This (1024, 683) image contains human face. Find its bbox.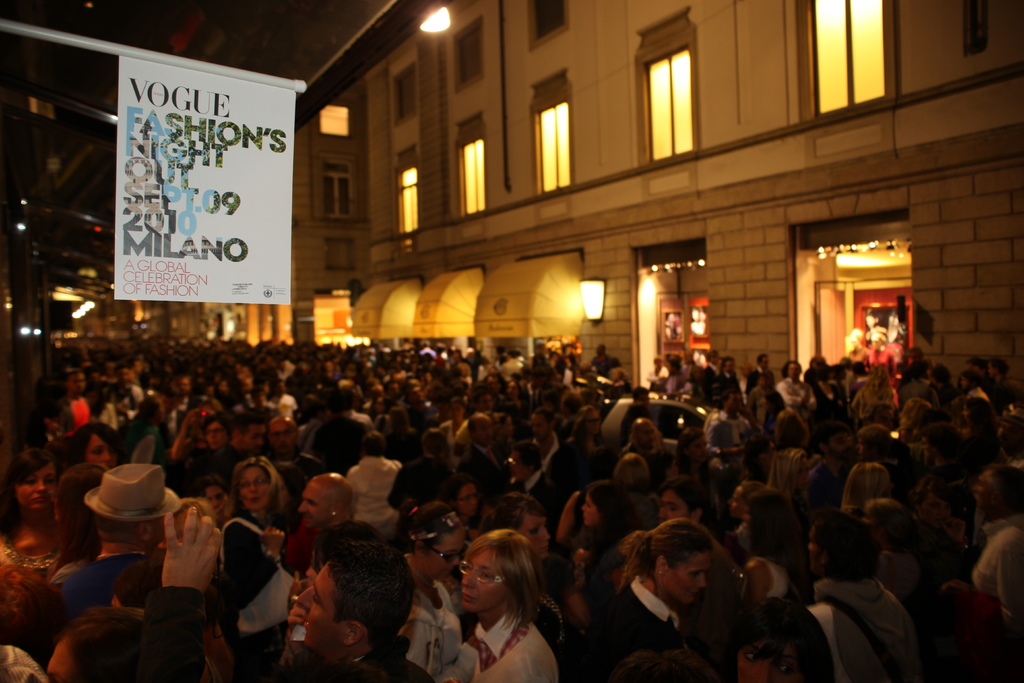
detection(664, 554, 713, 602).
